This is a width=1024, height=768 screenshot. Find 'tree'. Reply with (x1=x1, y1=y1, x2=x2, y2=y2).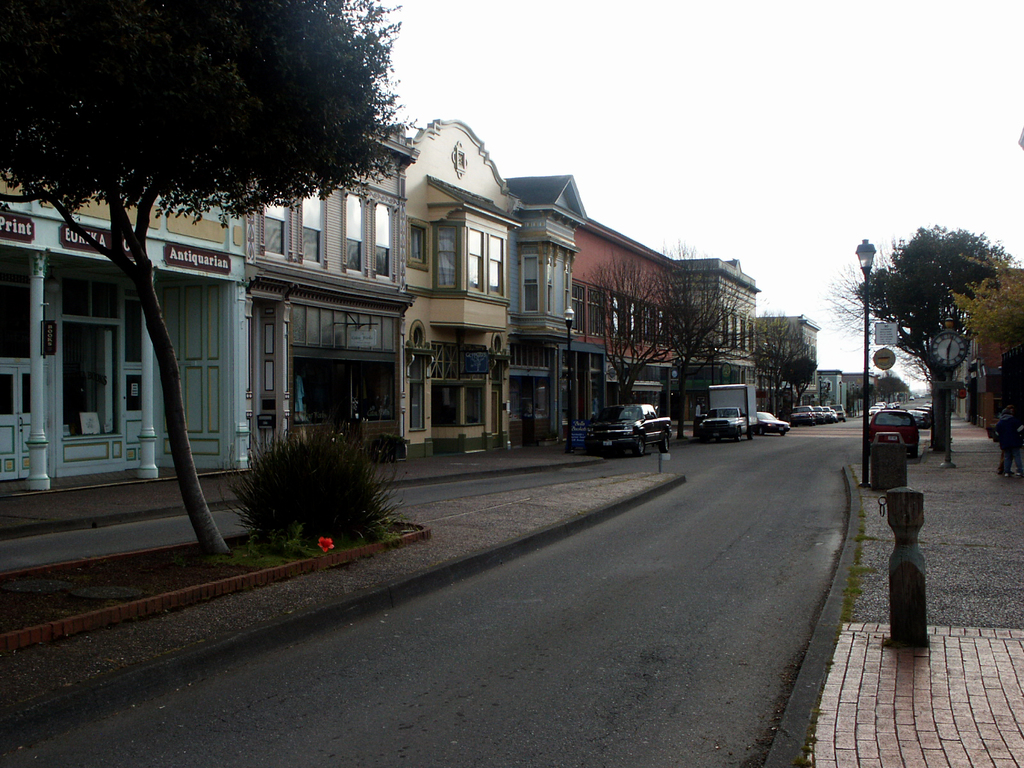
(x1=842, y1=383, x2=866, y2=425).
